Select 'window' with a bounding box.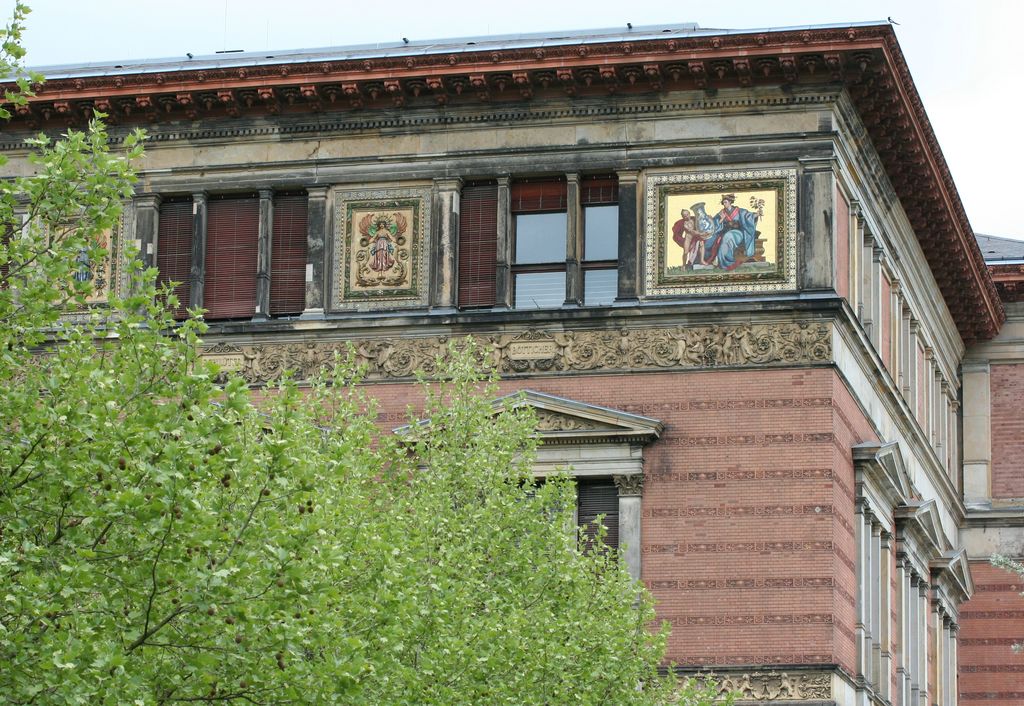
l=500, t=159, r=630, b=312.
